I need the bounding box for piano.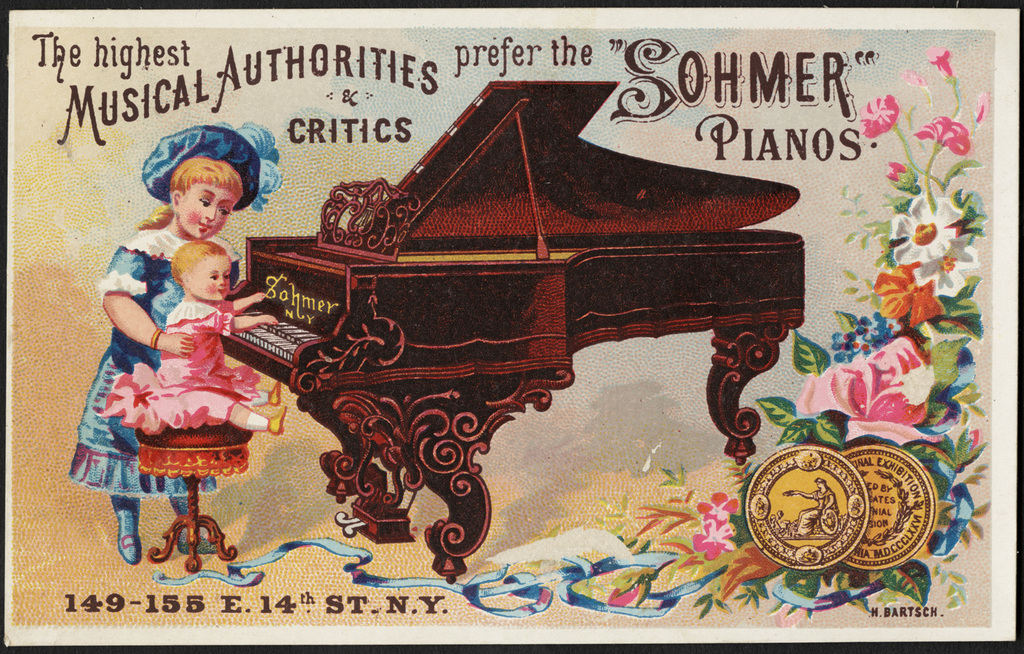
Here it is: <bbox>217, 83, 803, 582</bbox>.
